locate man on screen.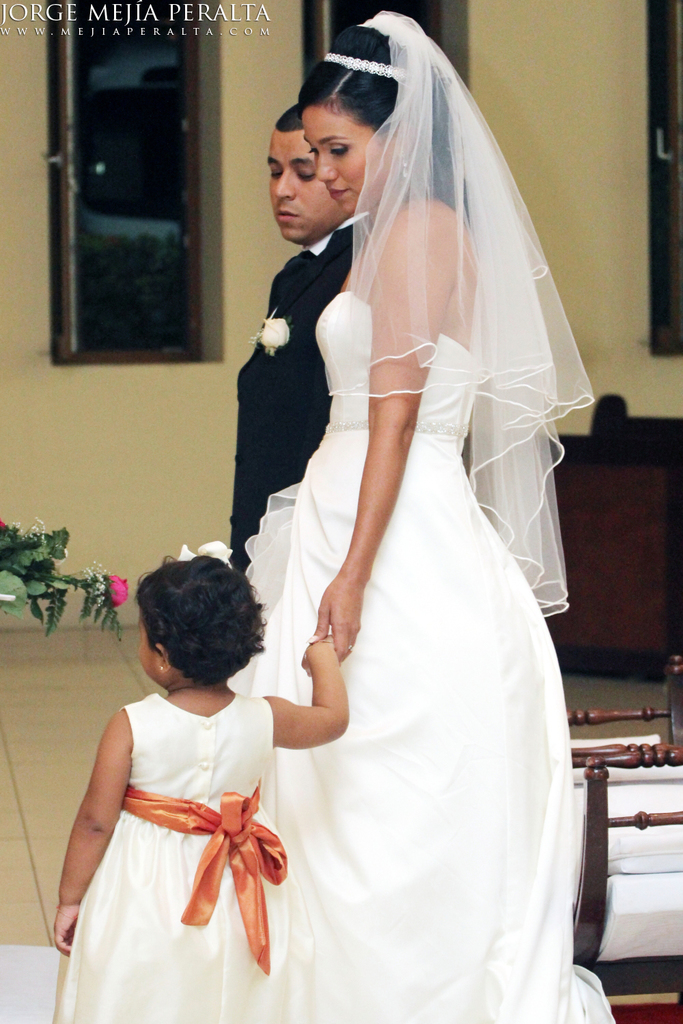
On screen at 226, 107, 352, 572.
